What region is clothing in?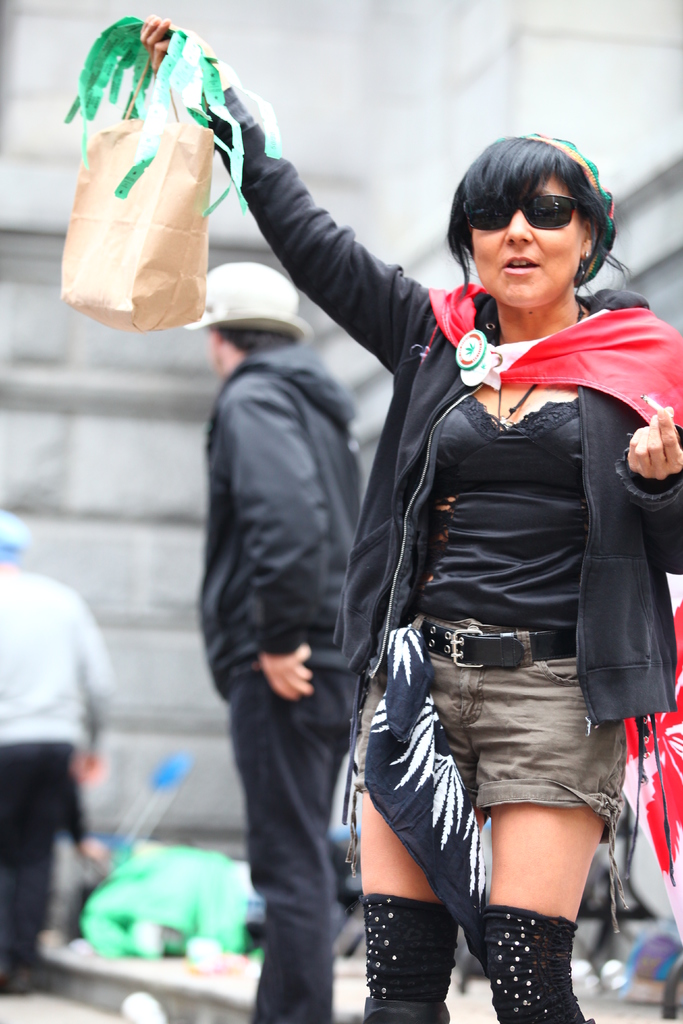
pyautogui.locateOnScreen(200, 79, 682, 934).
